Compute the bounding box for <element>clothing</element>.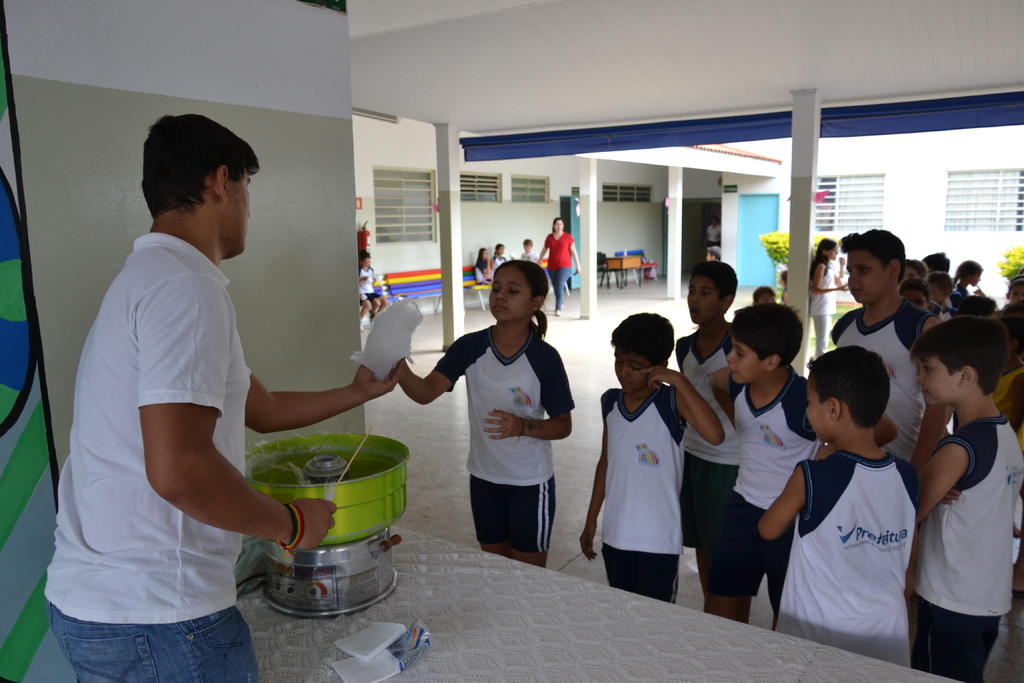
542:230:575:310.
